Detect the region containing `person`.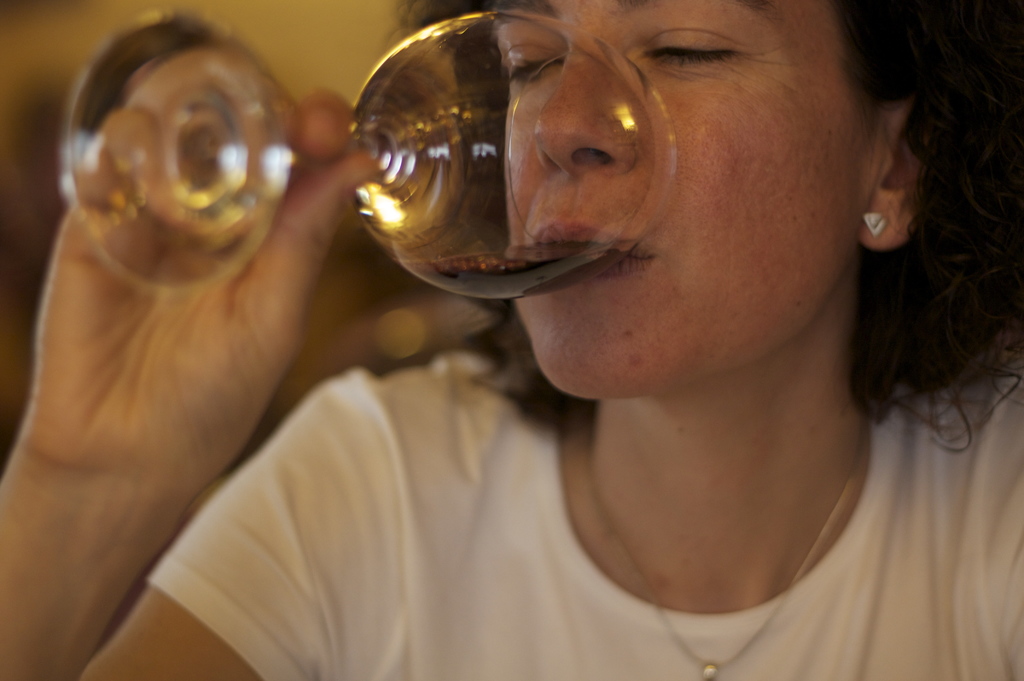
left=0, top=0, right=1023, bottom=680.
